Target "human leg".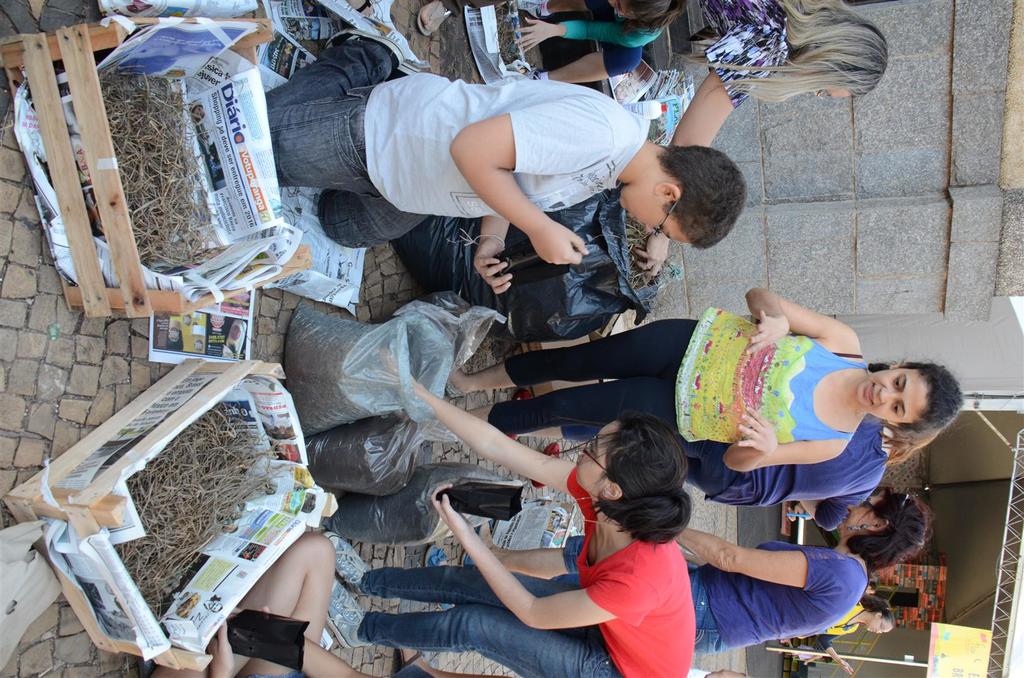
Target region: 422 0 509 38.
